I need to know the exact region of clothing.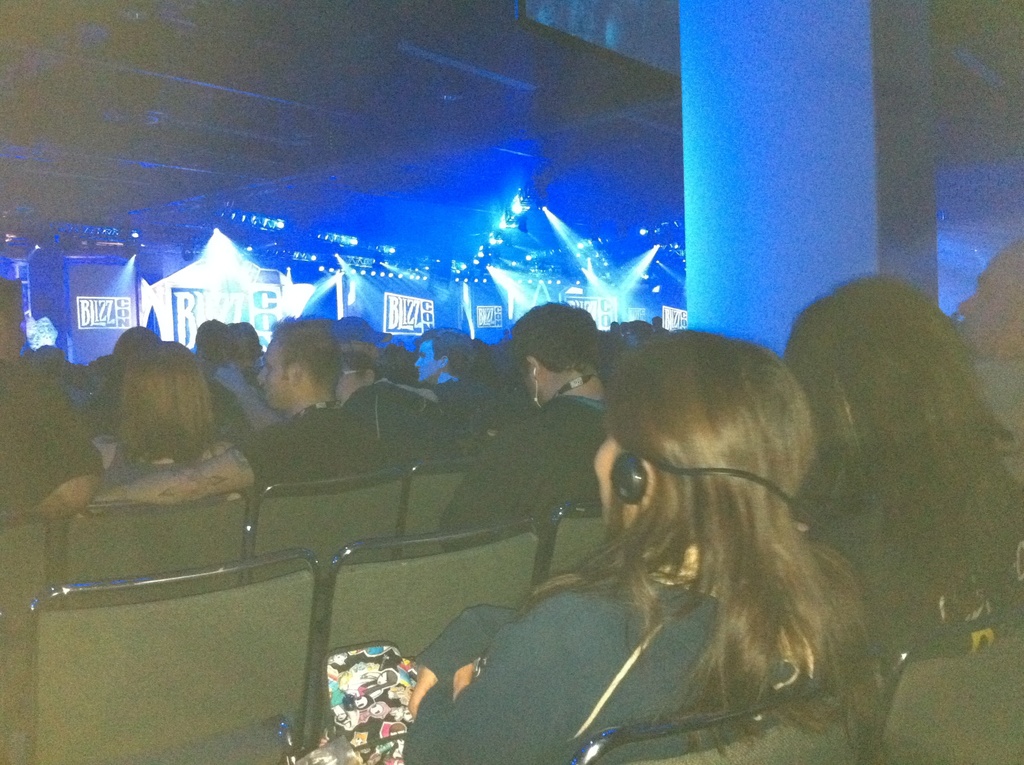
Region: Rect(229, 394, 392, 503).
